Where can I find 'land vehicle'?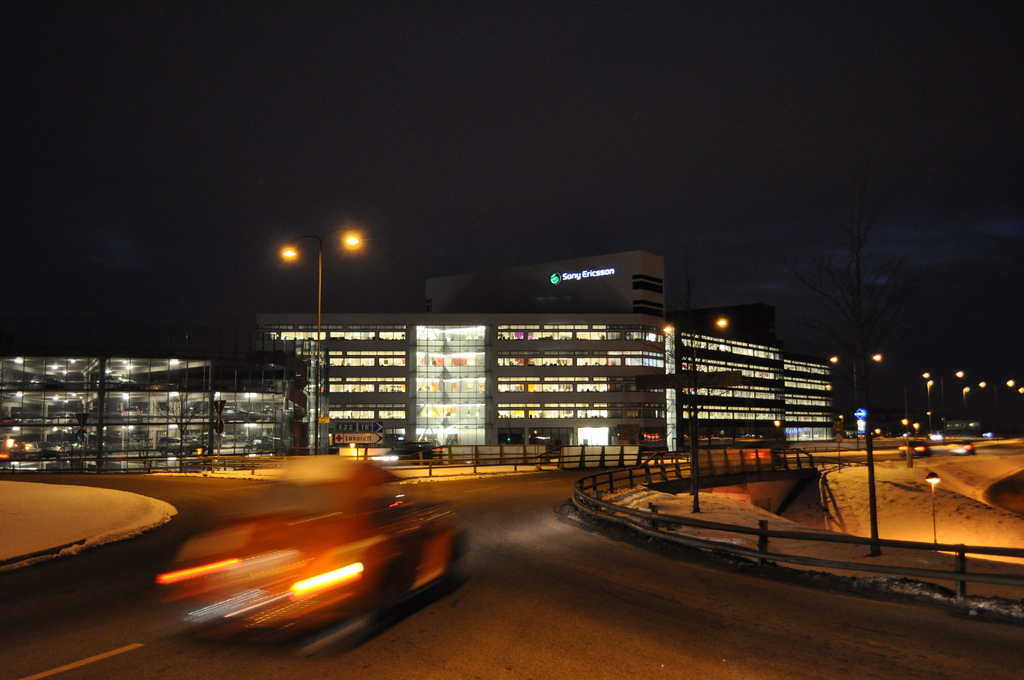
You can find it at Rect(894, 438, 930, 460).
